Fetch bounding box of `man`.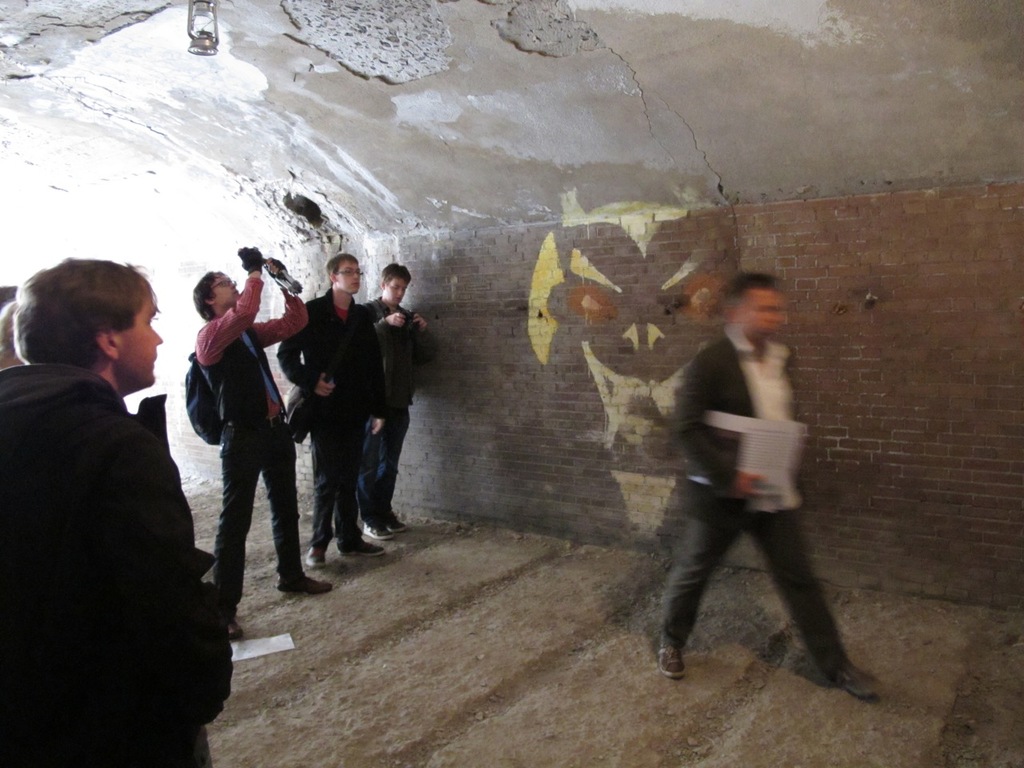
Bbox: box(275, 254, 385, 570).
